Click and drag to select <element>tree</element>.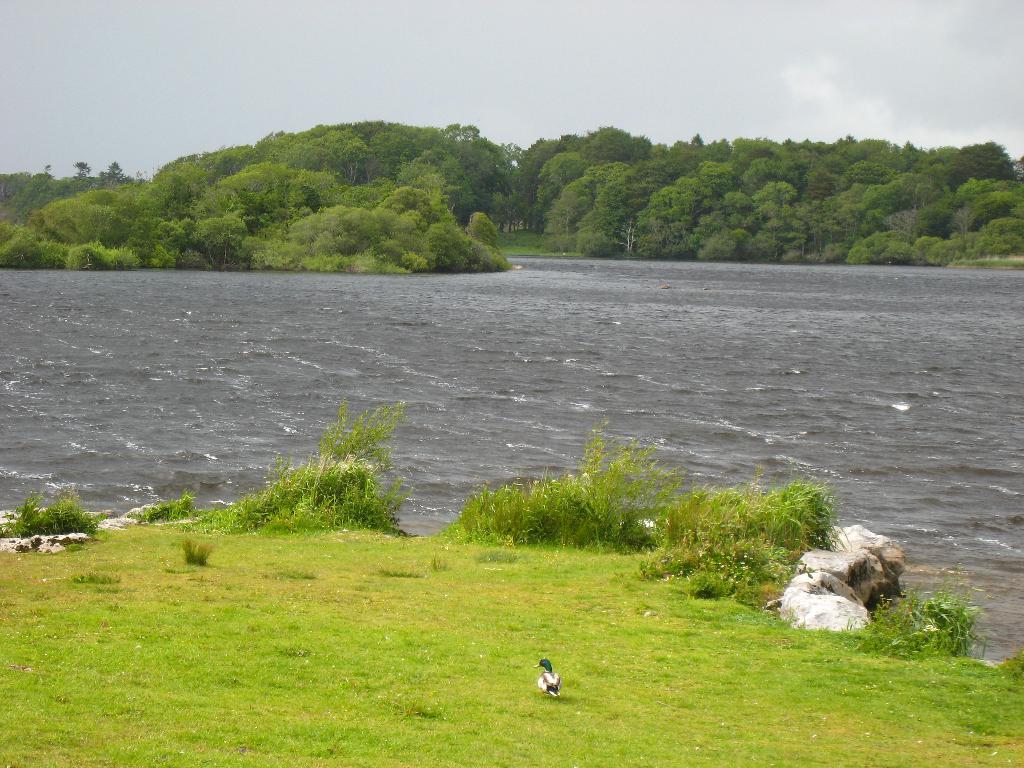
Selection: box(0, 223, 59, 262).
